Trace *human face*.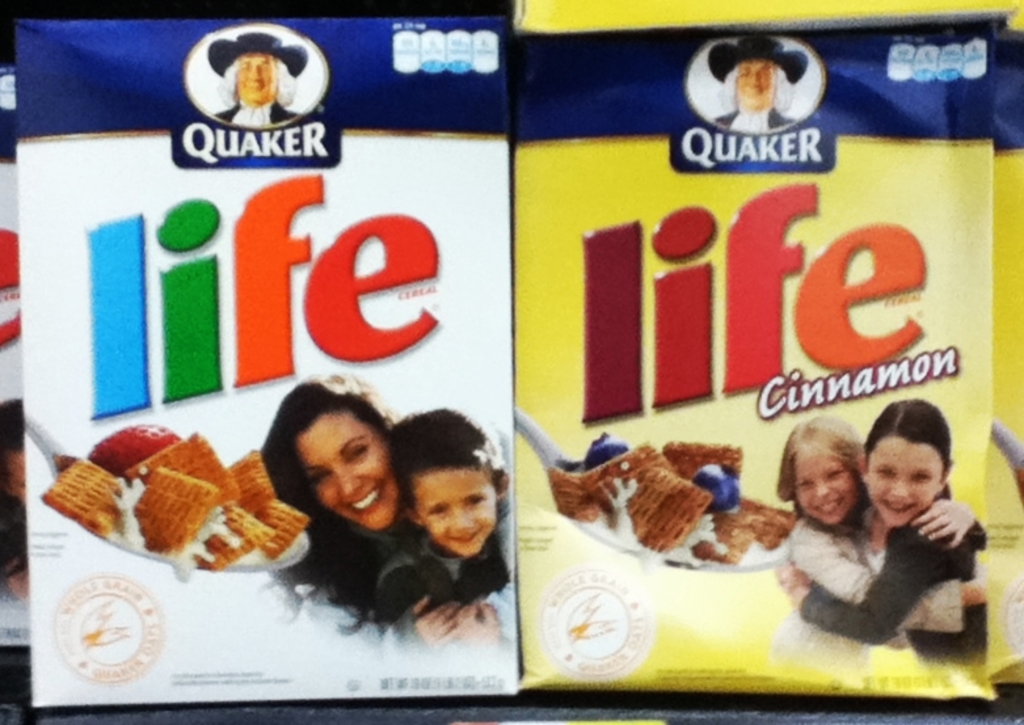
Traced to 309 426 391 540.
